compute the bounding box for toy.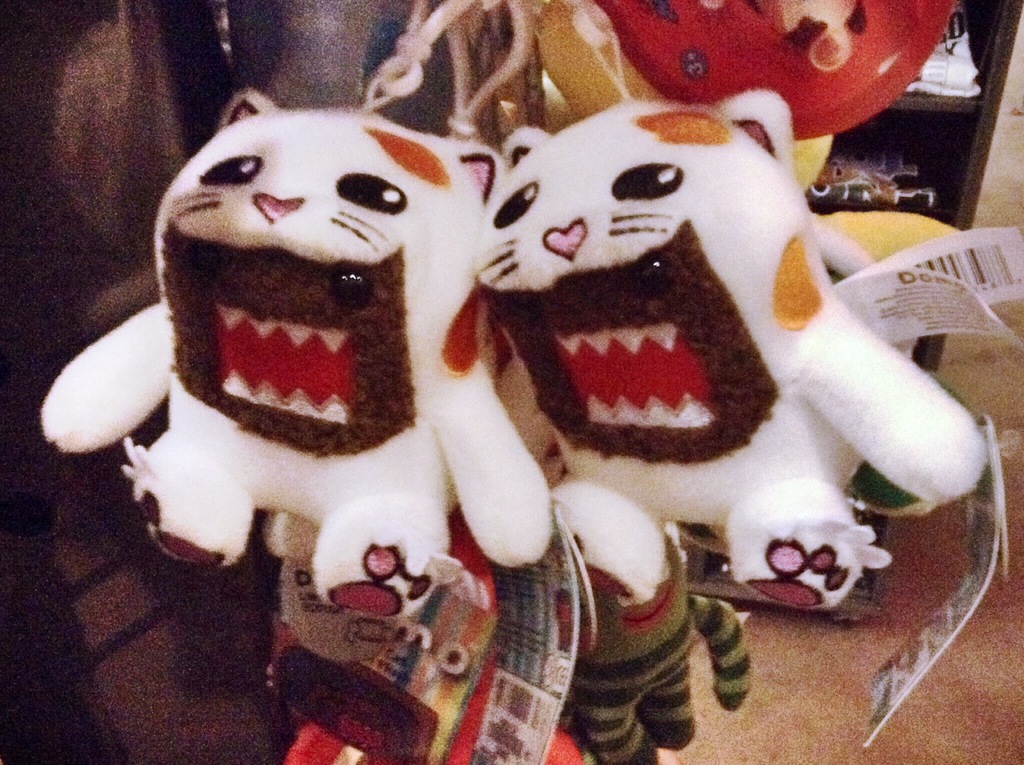
[516, 95, 1004, 500].
